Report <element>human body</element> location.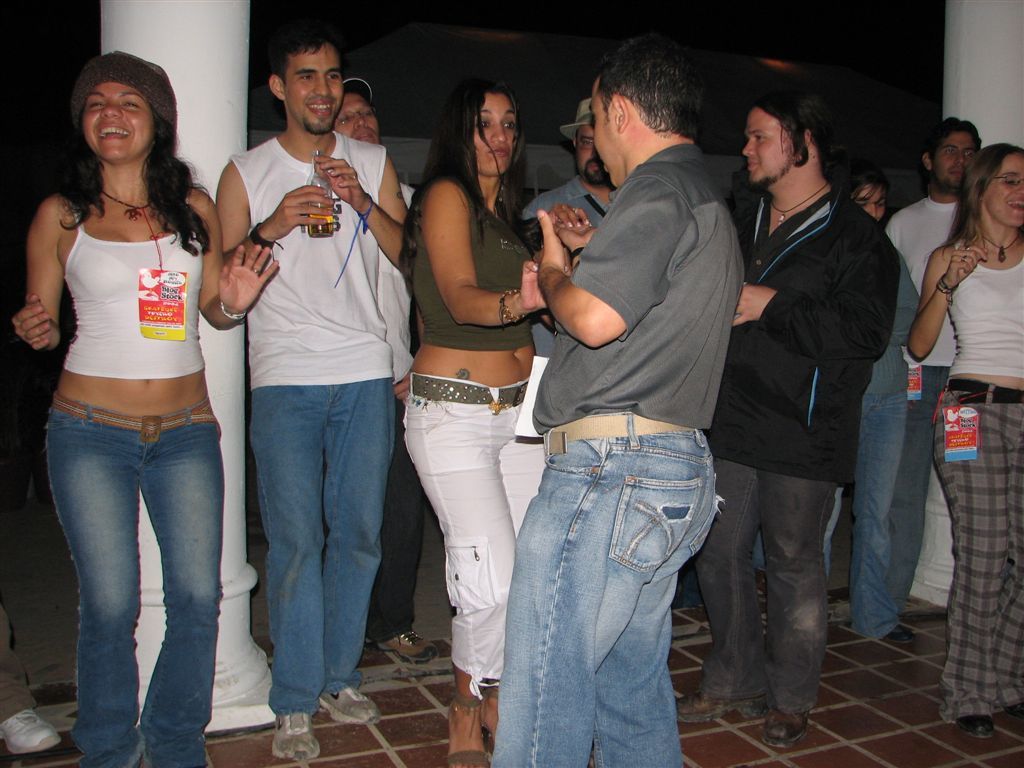
Report: region(13, 50, 293, 767).
